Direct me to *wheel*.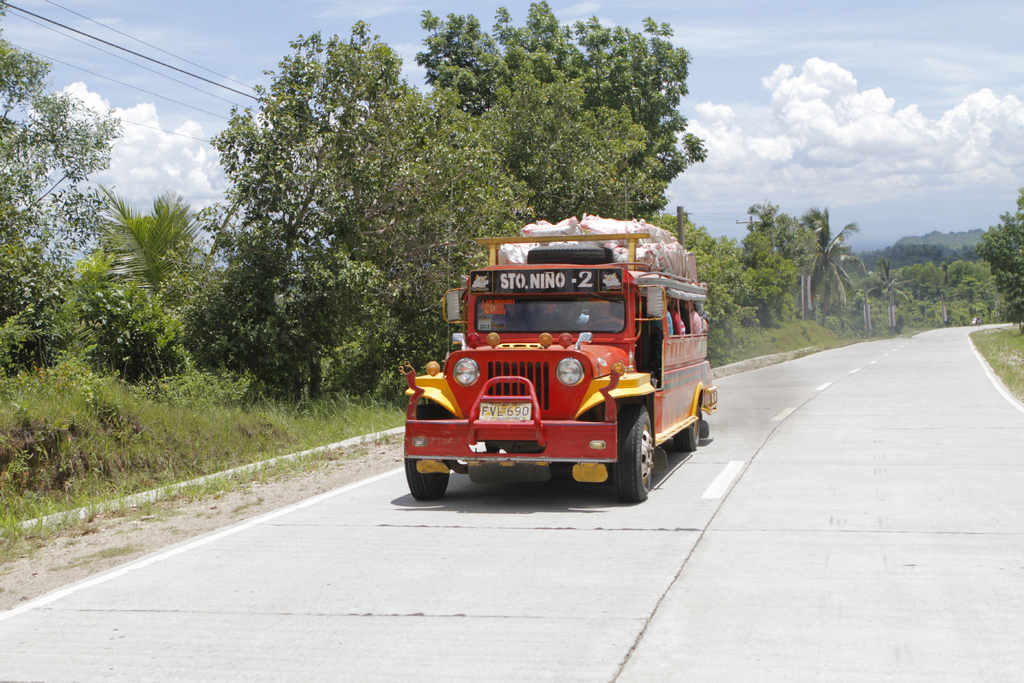
Direction: 525, 244, 613, 267.
